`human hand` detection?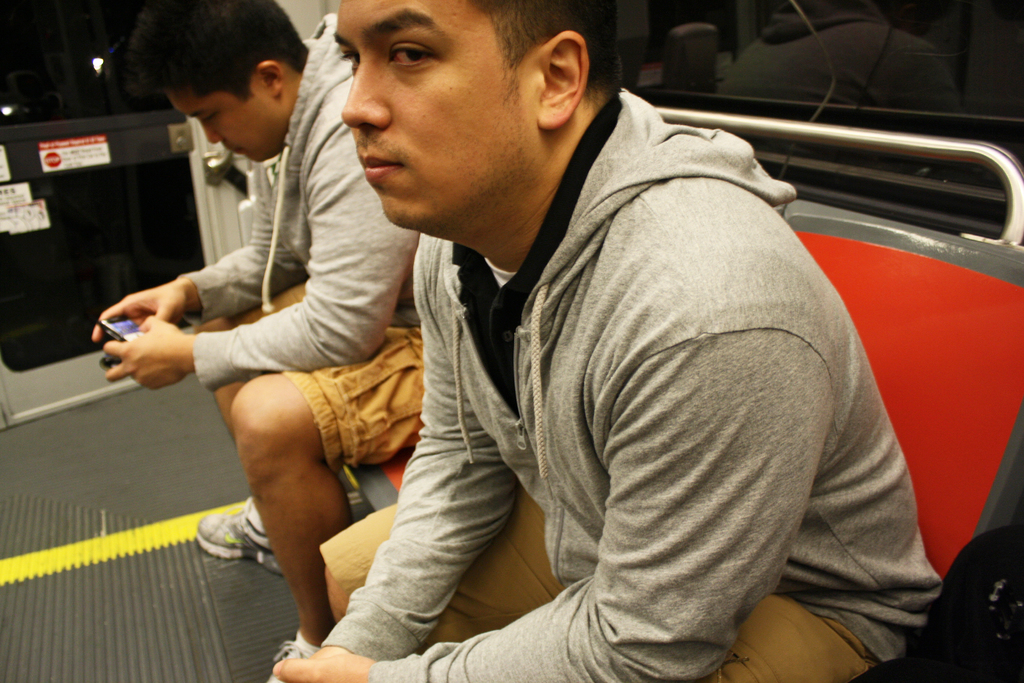
l=307, t=644, r=349, b=658
